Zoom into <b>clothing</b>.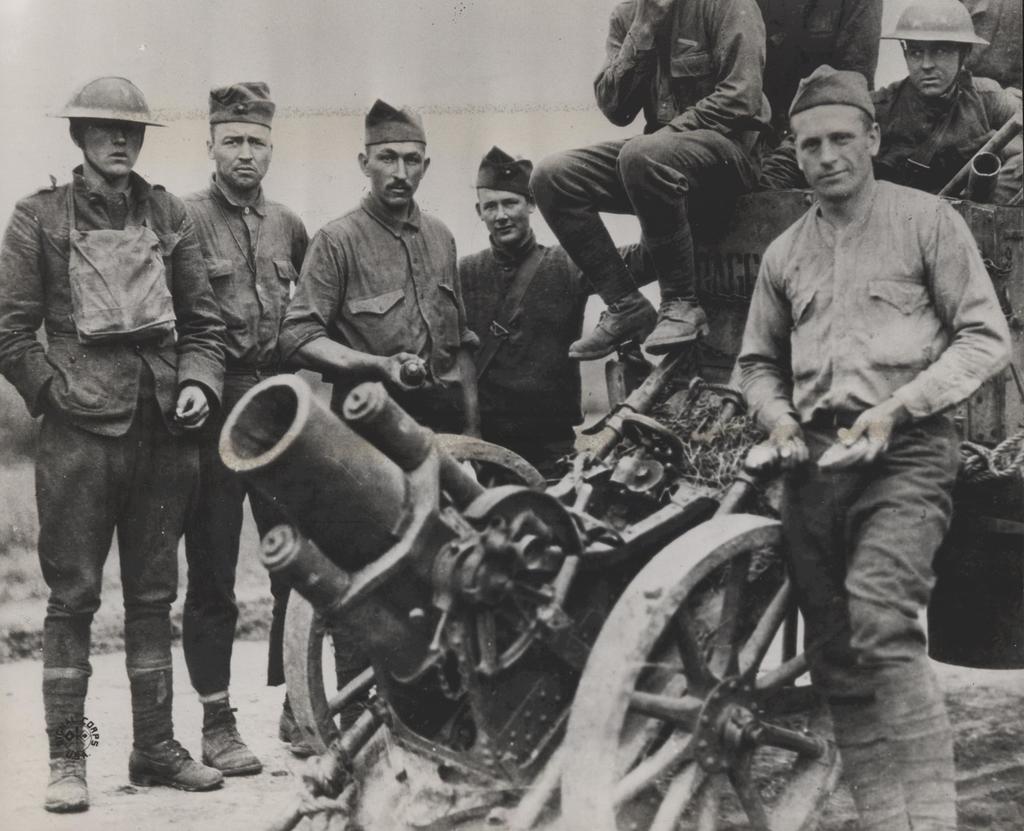
Zoom target: box(528, 0, 778, 300).
